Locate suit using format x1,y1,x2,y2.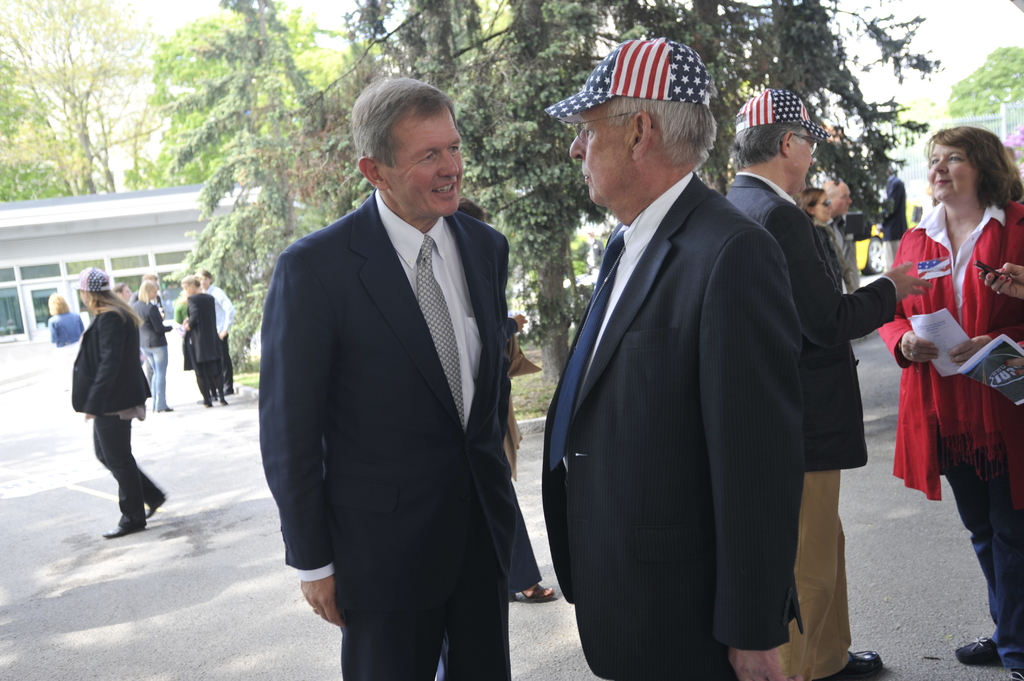
540,172,806,680.
